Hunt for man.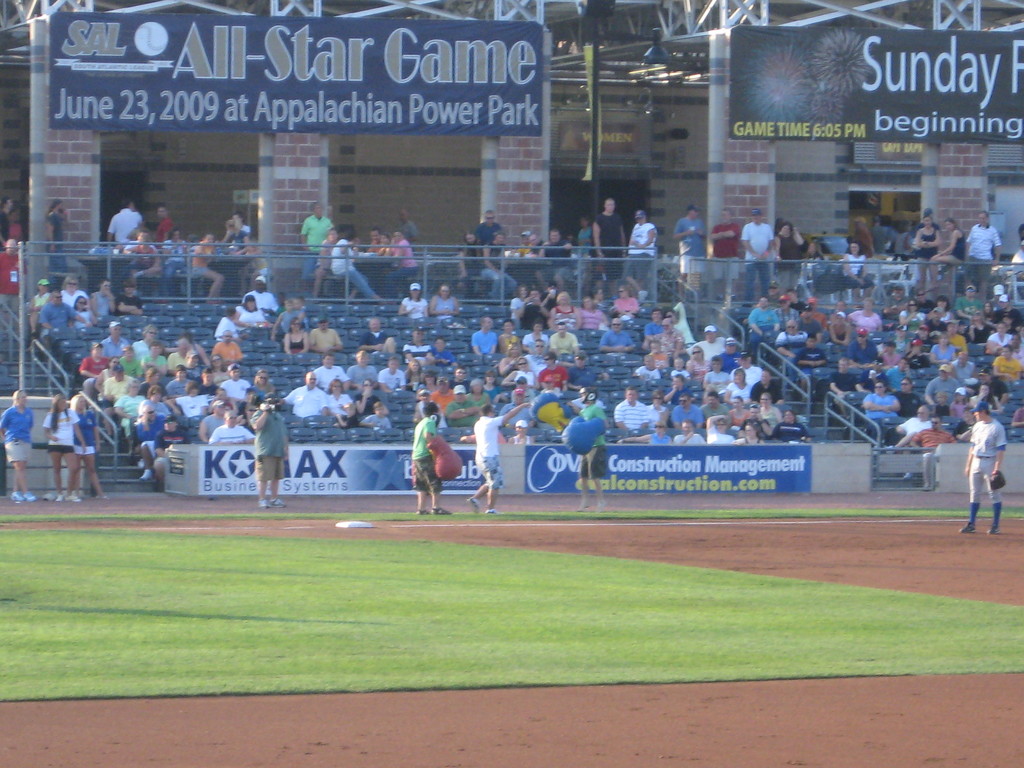
Hunted down at [x1=845, y1=326, x2=879, y2=366].
